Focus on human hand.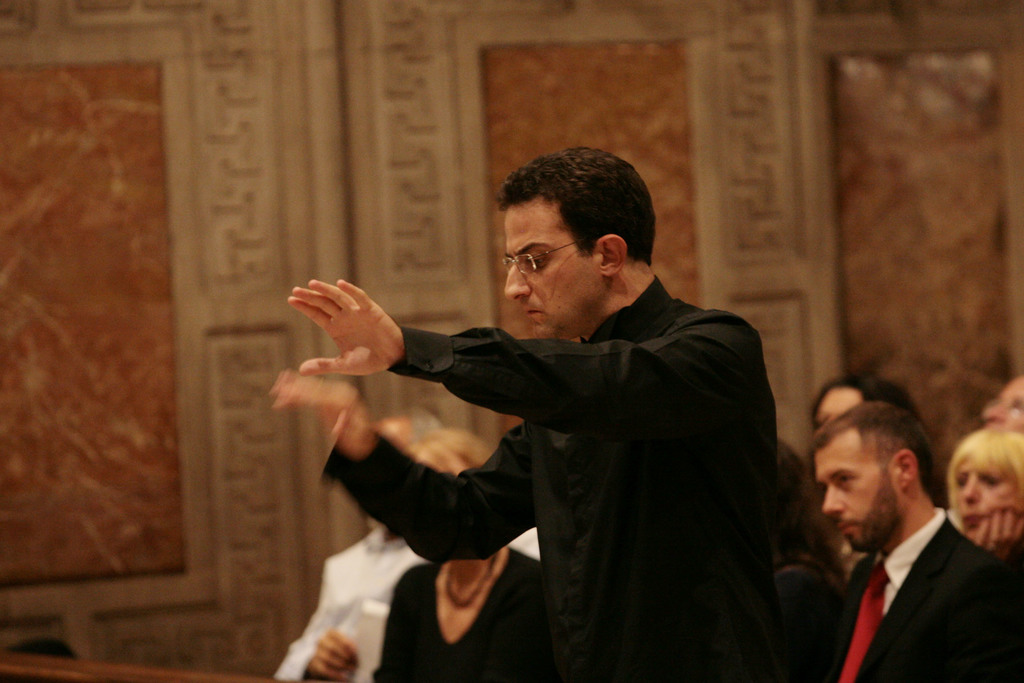
Focused at detection(278, 276, 414, 400).
